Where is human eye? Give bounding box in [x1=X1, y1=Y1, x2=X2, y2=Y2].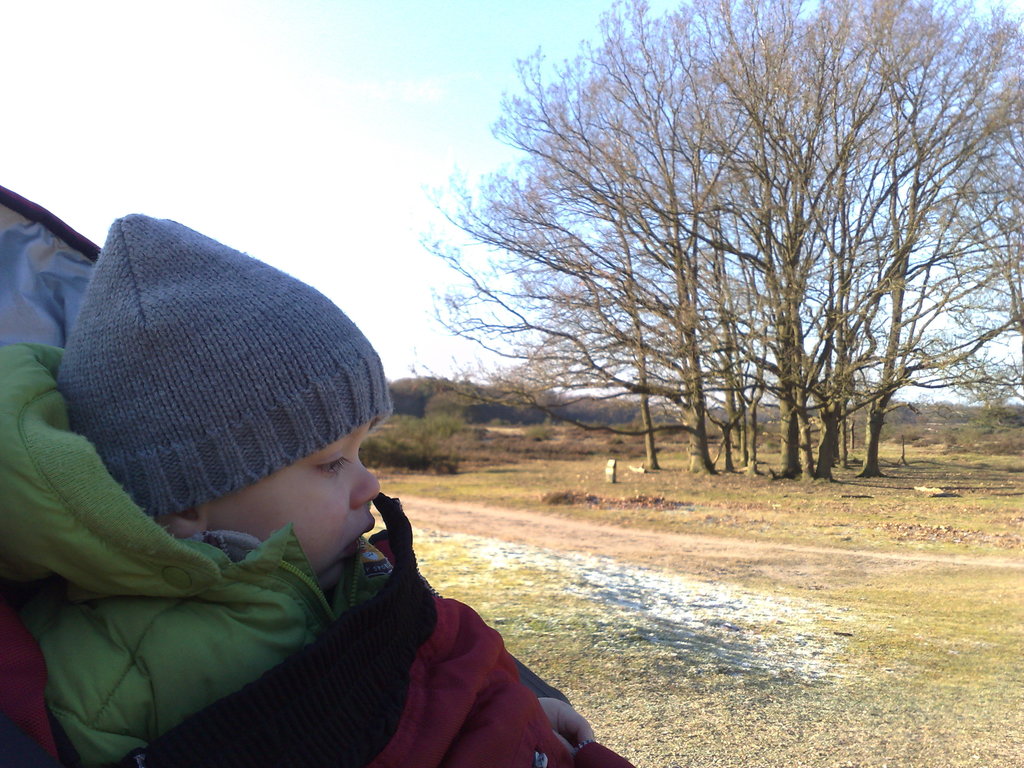
[x1=314, y1=451, x2=349, y2=478].
